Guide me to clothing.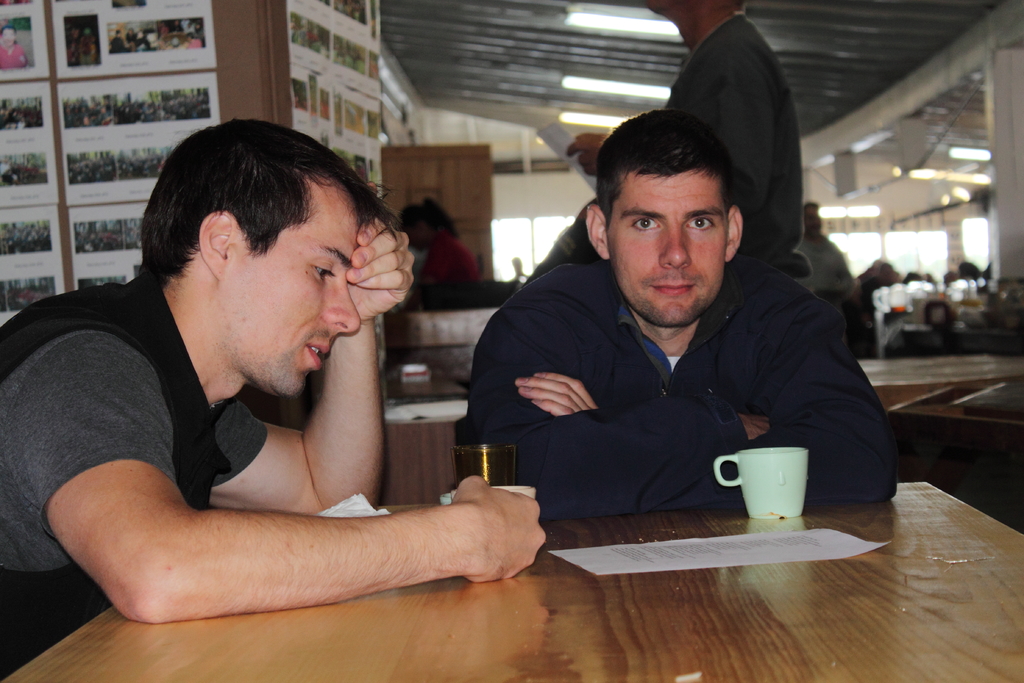
Guidance: {"left": 456, "top": 189, "right": 879, "bottom": 552}.
